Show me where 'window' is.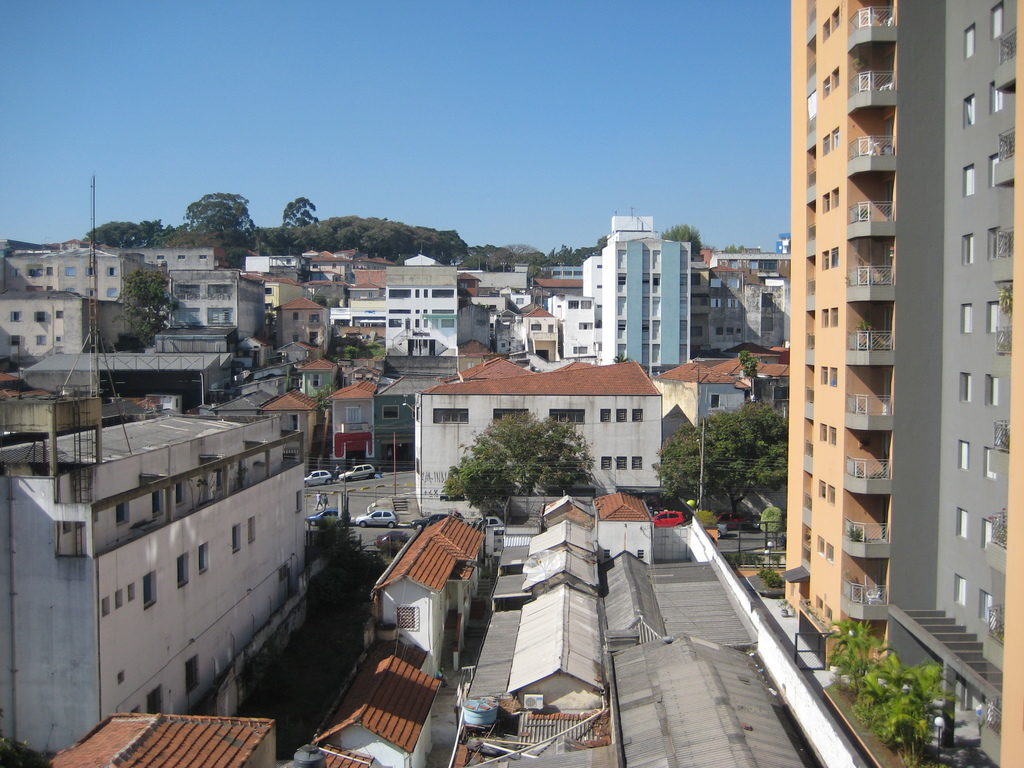
'window' is at rect(54, 308, 62, 320).
